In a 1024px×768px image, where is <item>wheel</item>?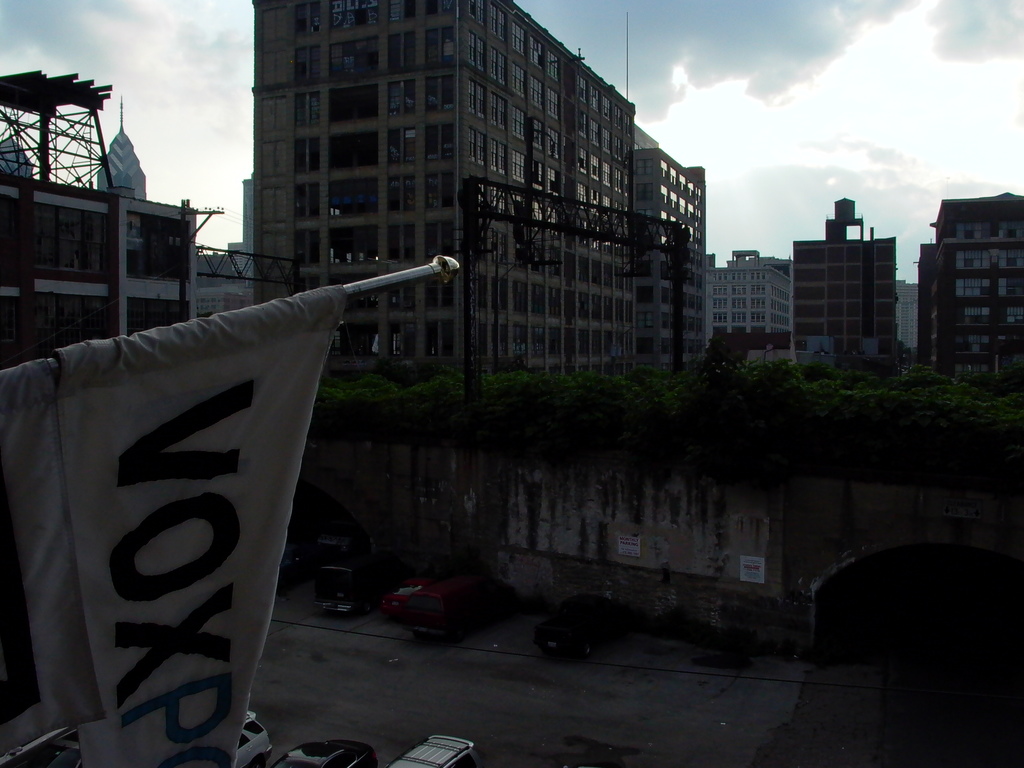
(587,641,592,655).
